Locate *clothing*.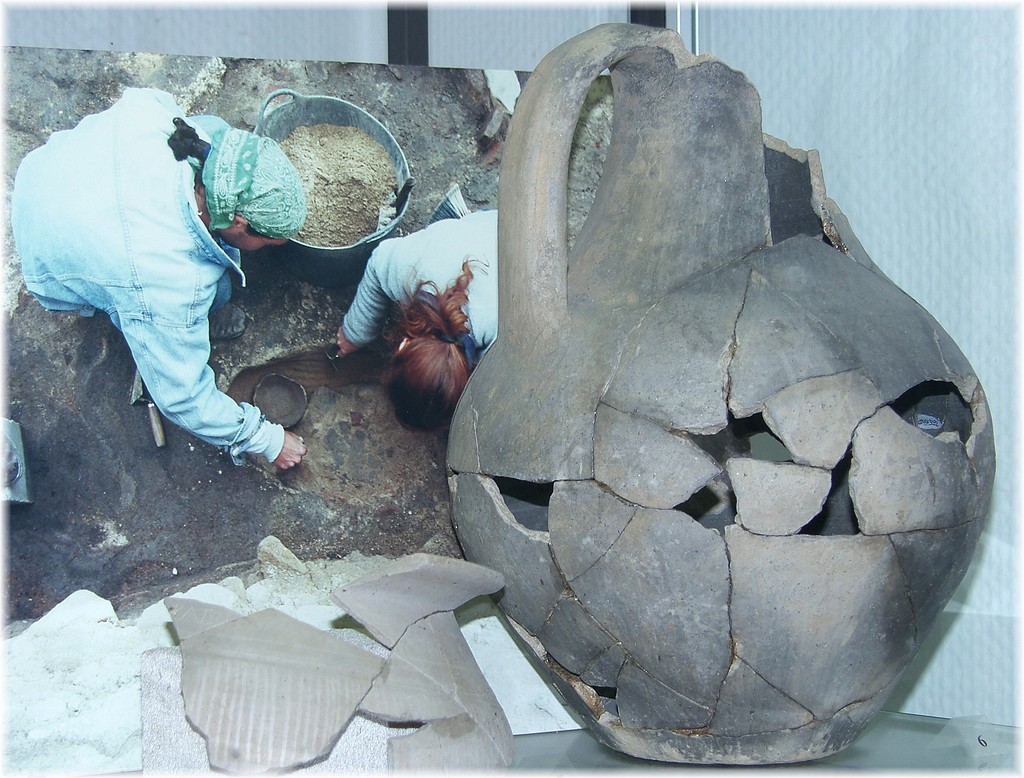
Bounding box: <bbox>341, 199, 506, 362</bbox>.
